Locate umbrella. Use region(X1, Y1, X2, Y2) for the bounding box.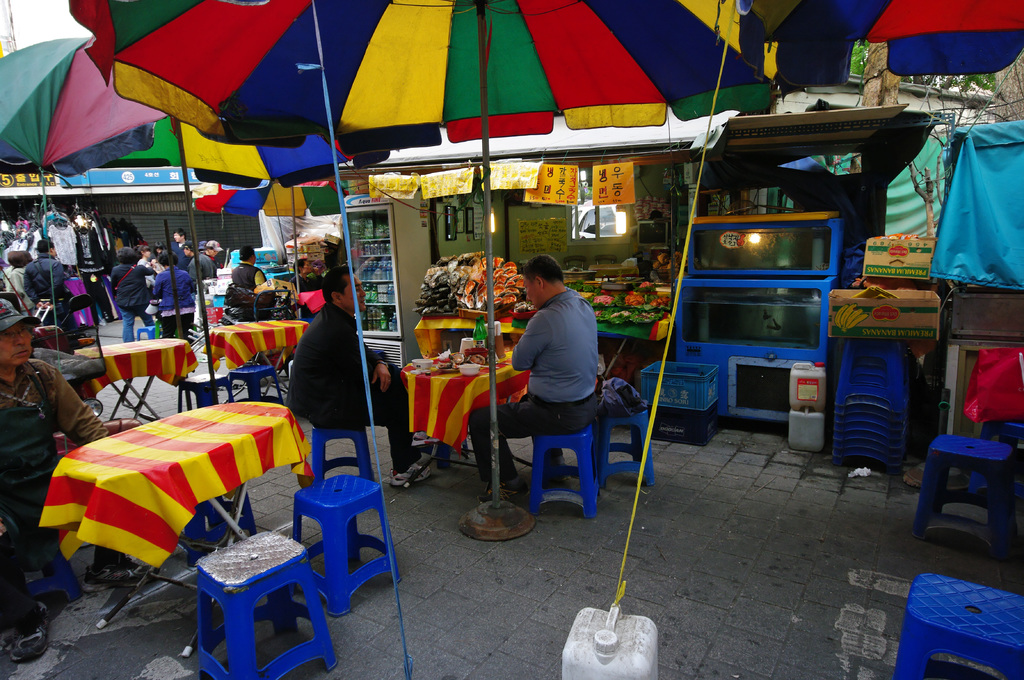
region(1, 35, 396, 405).
